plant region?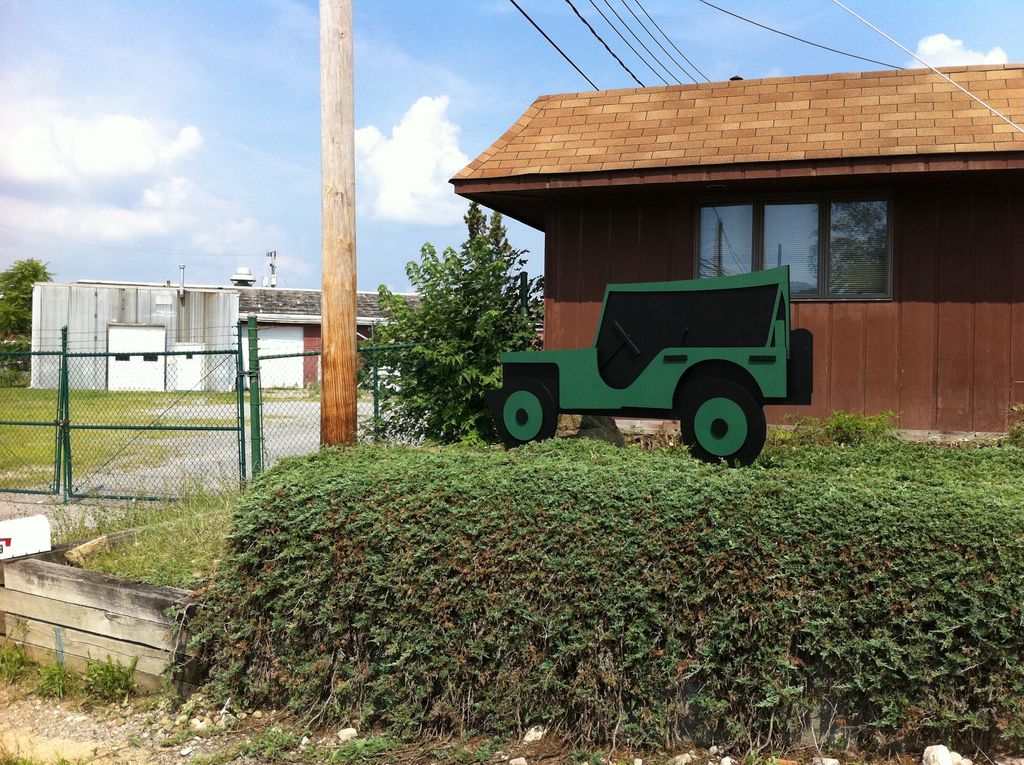
pyautogui.locateOnScreen(91, 745, 99, 757)
